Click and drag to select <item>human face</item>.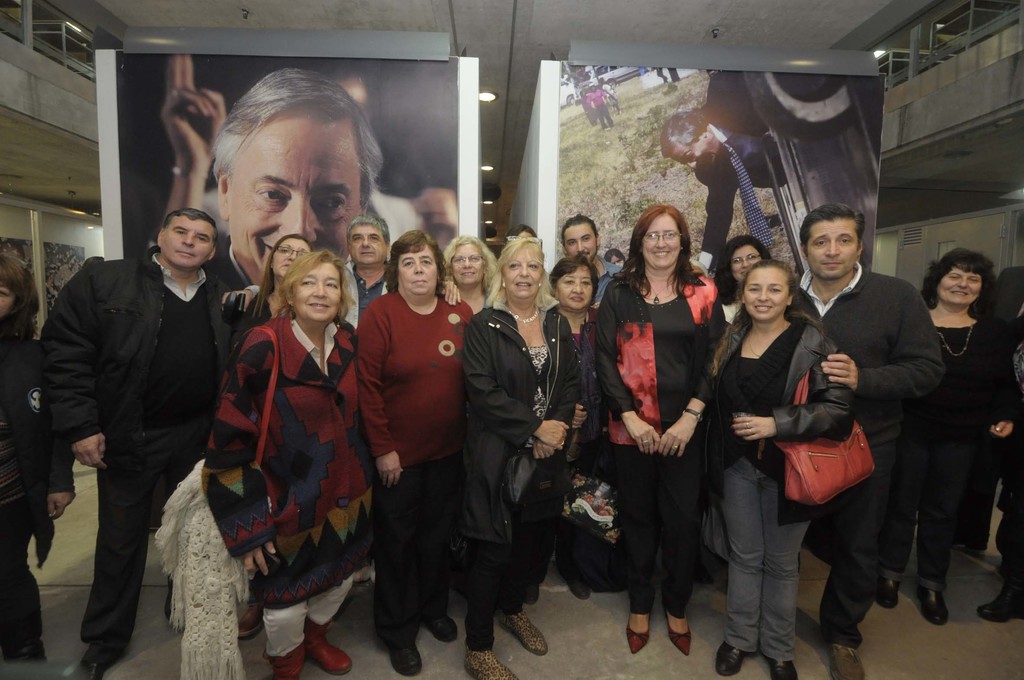
Selection: box(609, 257, 622, 266).
